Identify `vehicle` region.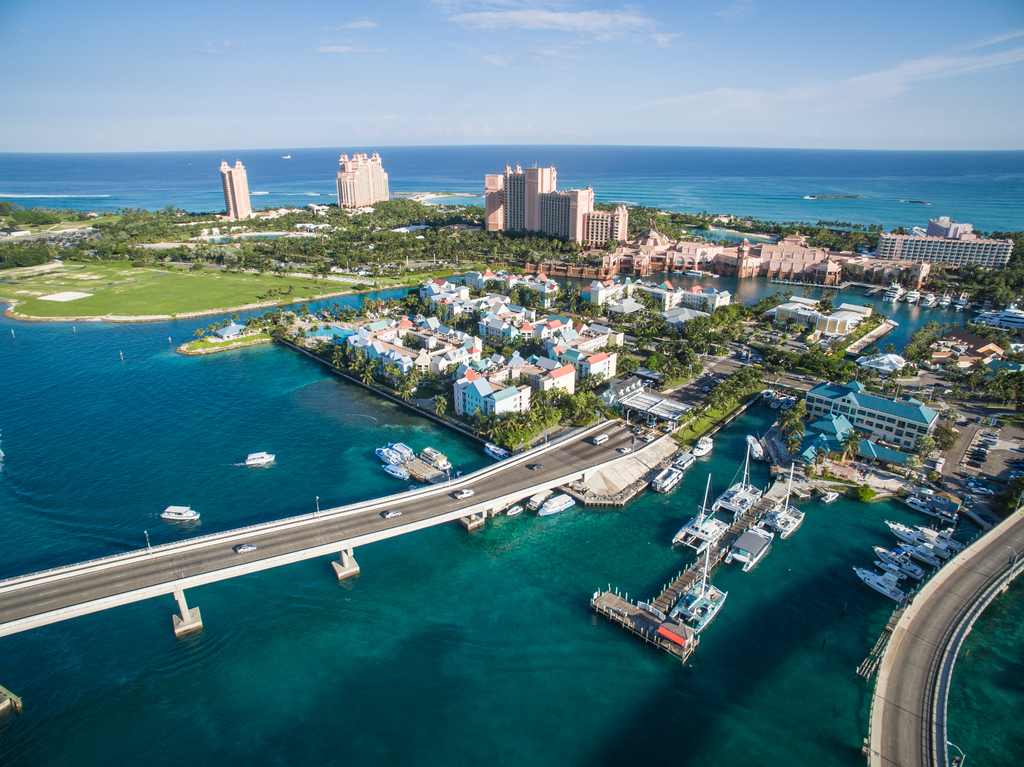
Region: left=373, top=446, right=403, bottom=464.
